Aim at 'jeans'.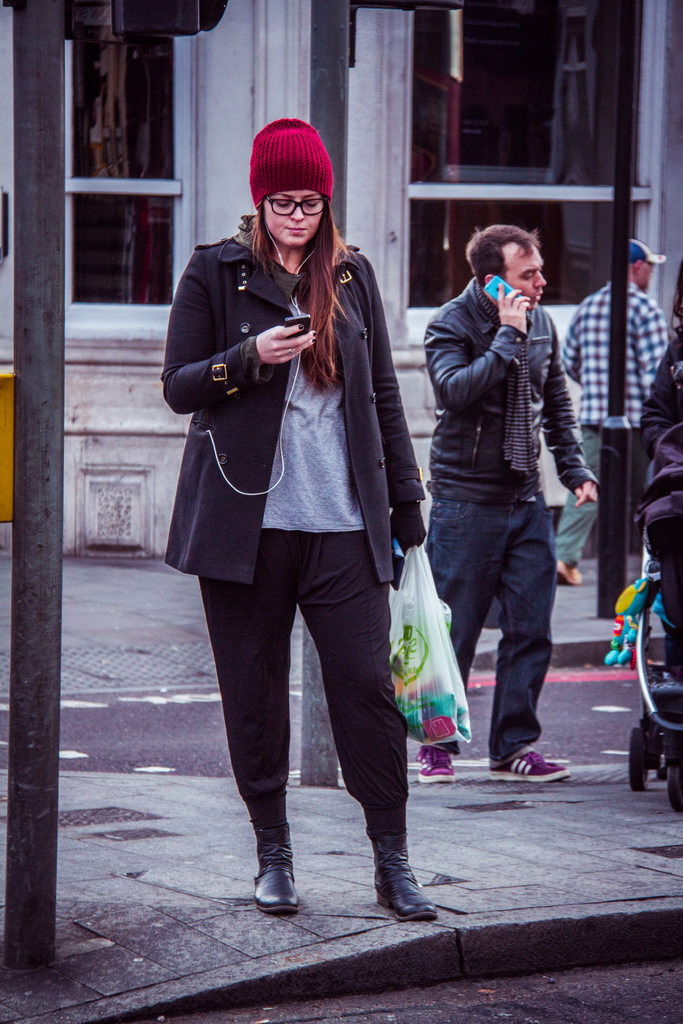
Aimed at region(202, 529, 418, 853).
